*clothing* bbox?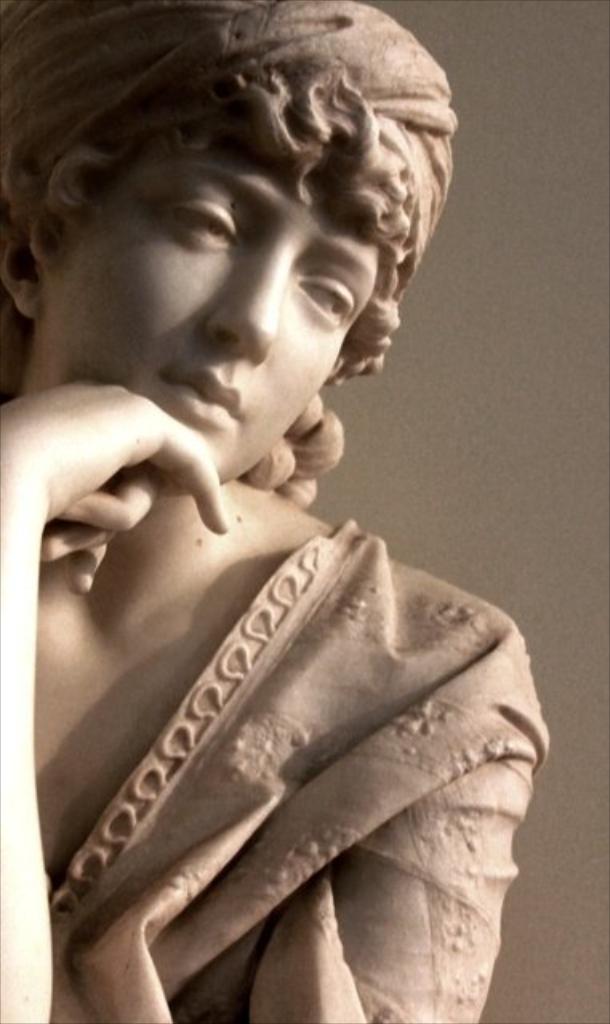
43,522,552,1022
